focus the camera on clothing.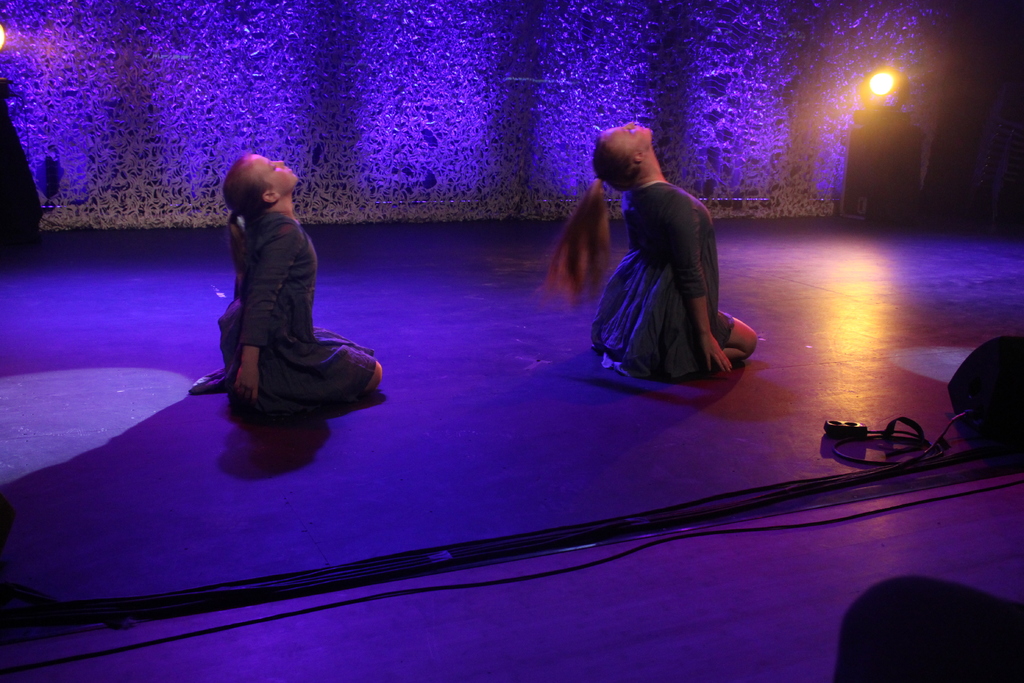
Focus region: 203/144/340/393.
